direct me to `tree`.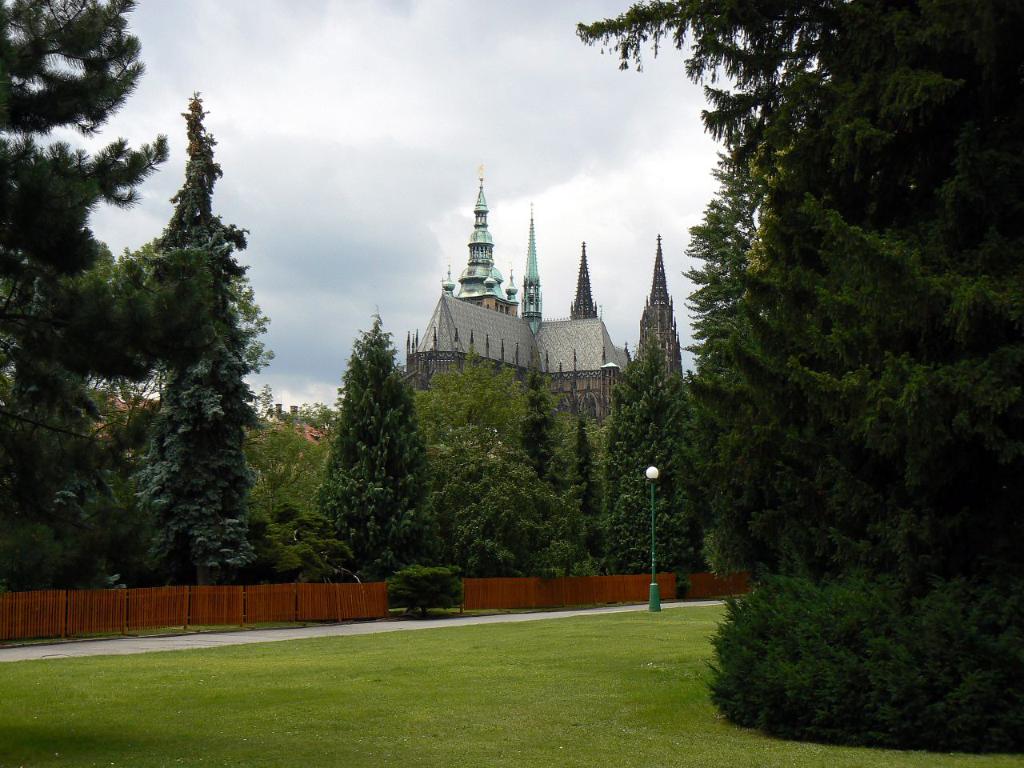
Direction: l=594, t=330, r=692, b=574.
